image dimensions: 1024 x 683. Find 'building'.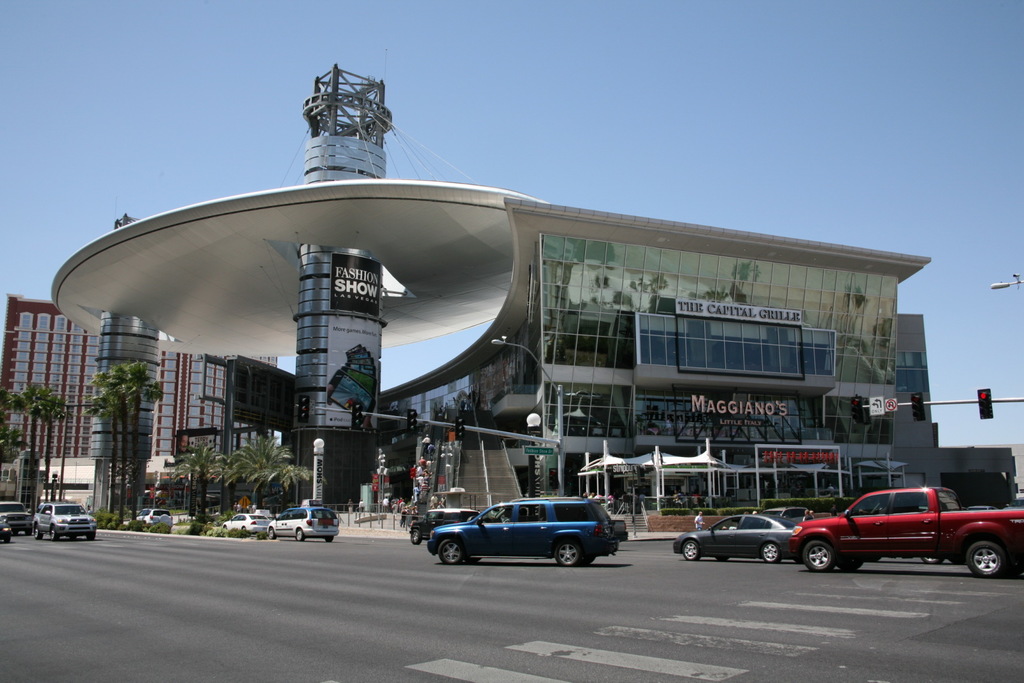
<region>52, 65, 933, 513</region>.
